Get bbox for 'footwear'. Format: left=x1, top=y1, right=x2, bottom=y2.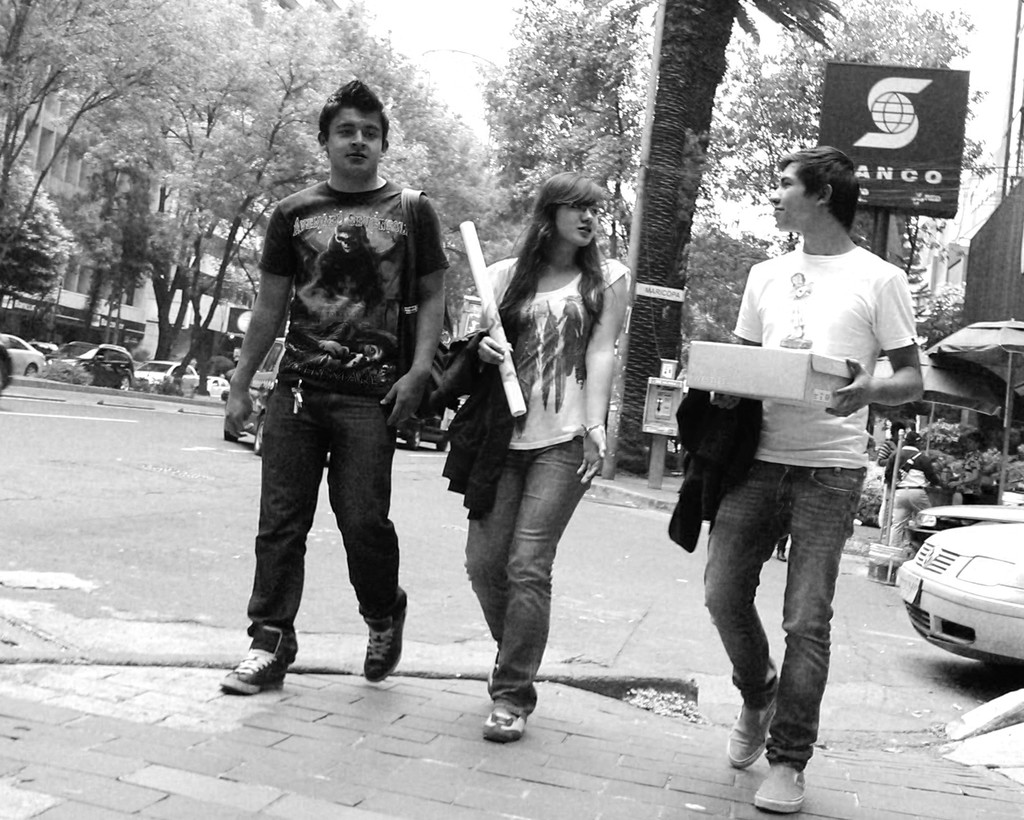
left=755, top=765, right=809, bottom=810.
